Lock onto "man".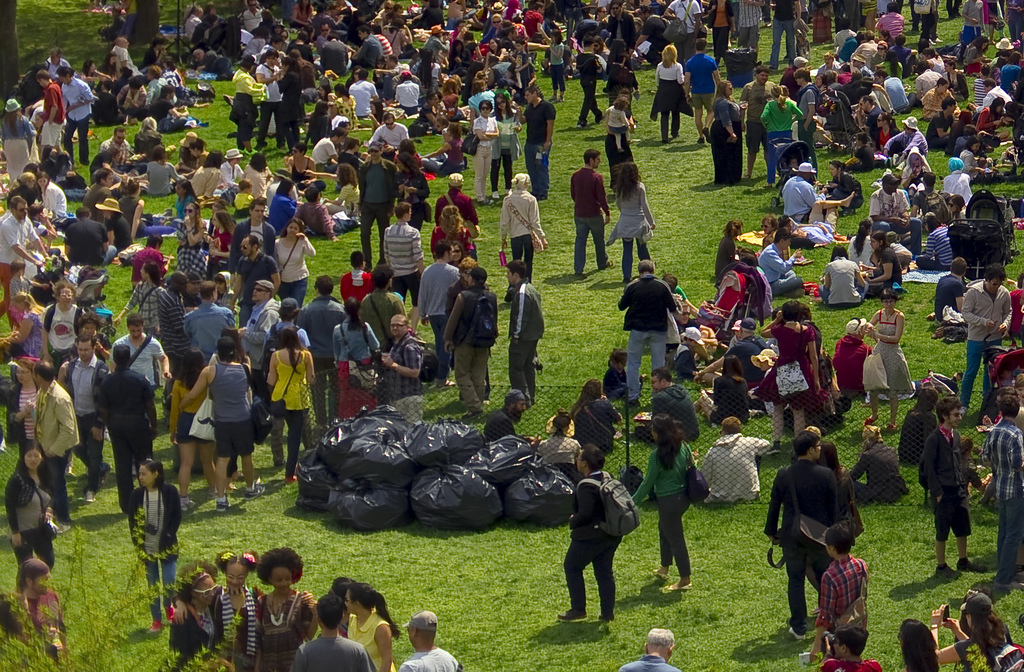
Locked: (left=438, top=269, right=504, bottom=417).
